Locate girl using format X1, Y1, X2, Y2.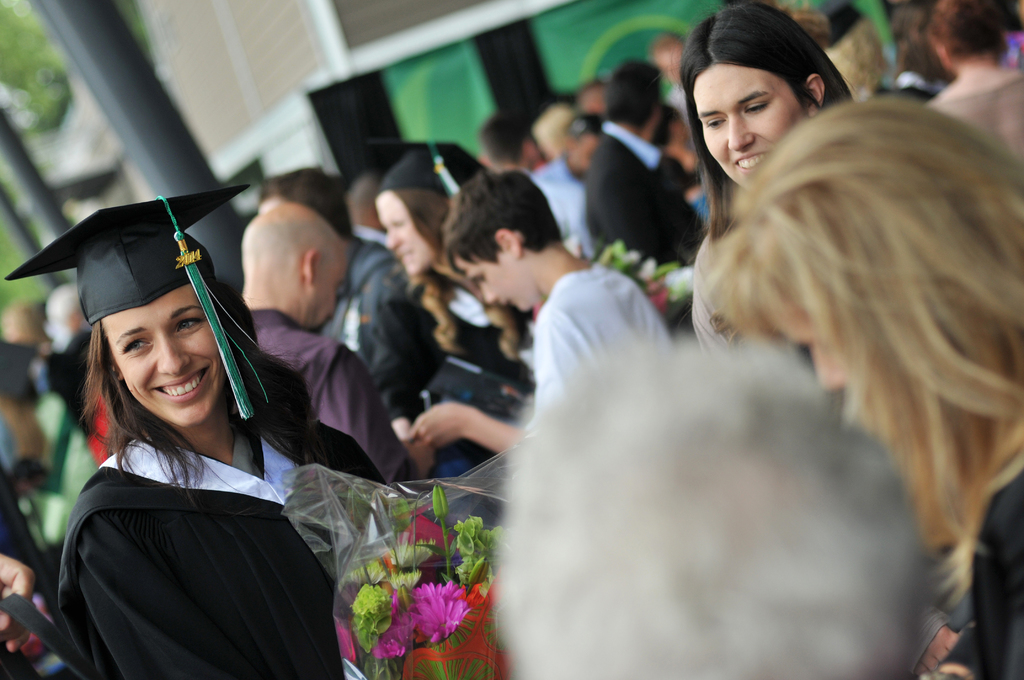
710, 89, 1020, 679.
